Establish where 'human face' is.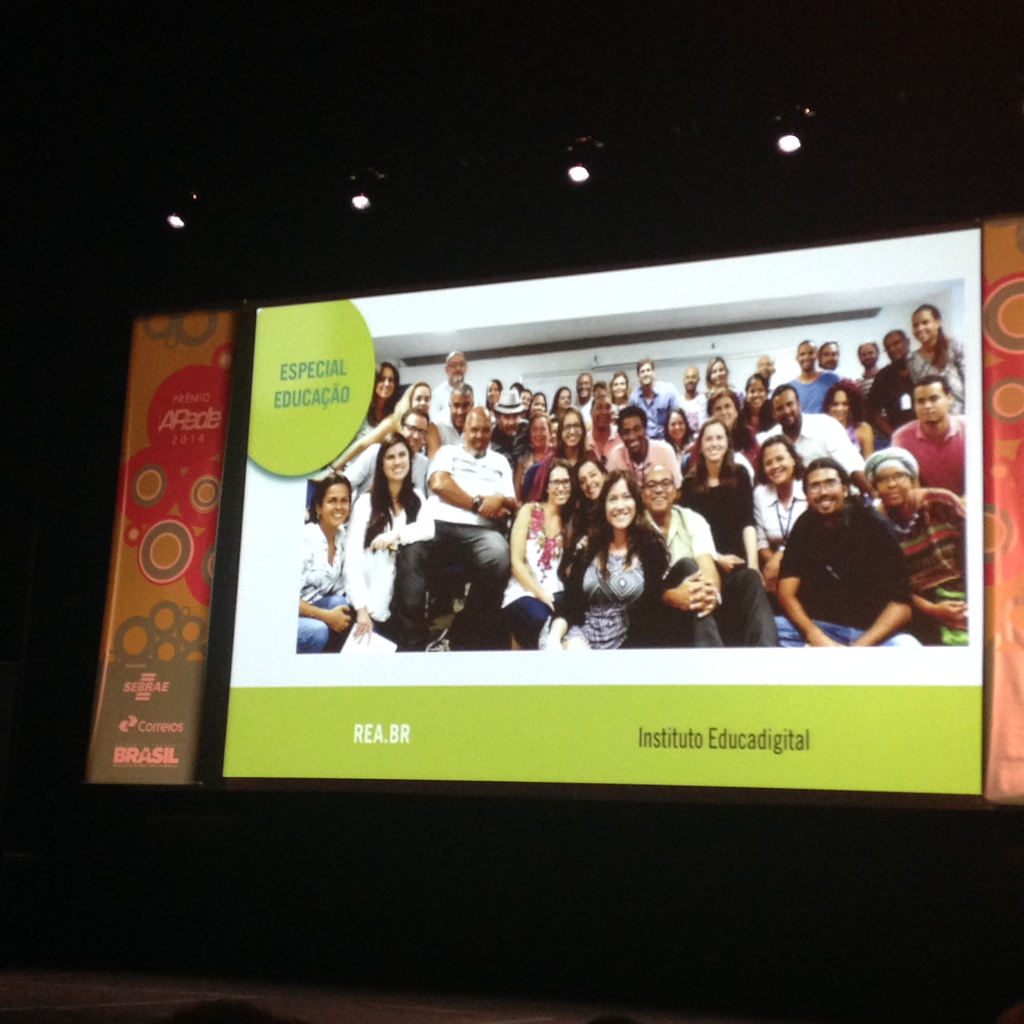
Established at 589, 397, 611, 427.
